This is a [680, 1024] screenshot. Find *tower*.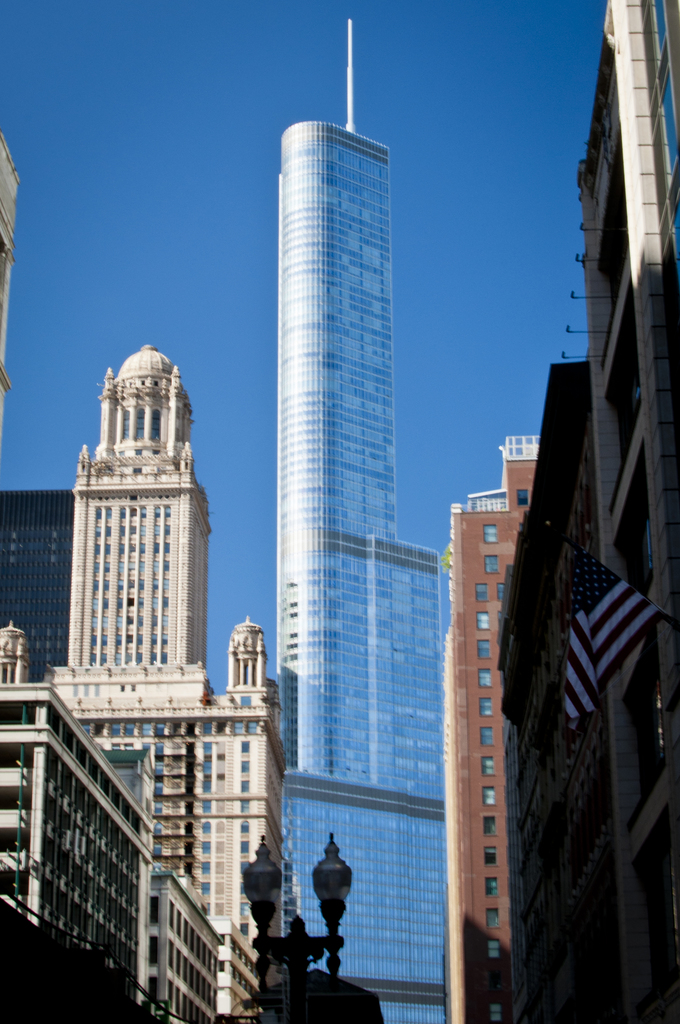
Bounding box: [439,435,532,1023].
